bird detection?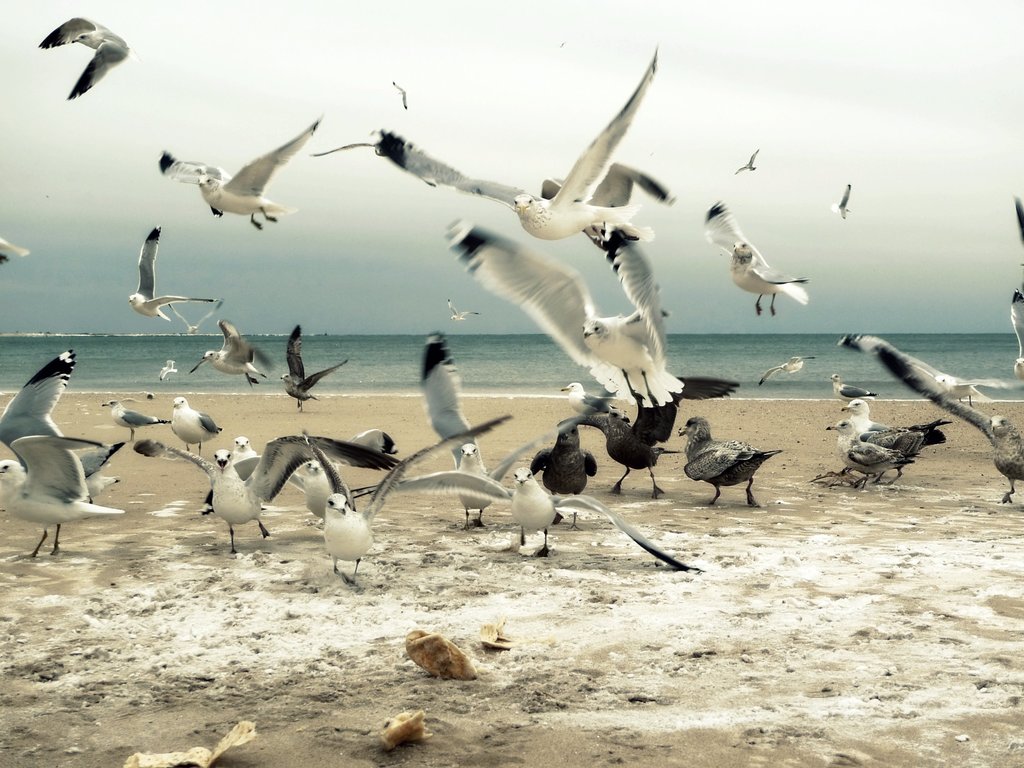
pyautogui.locateOnScreen(526, 416, 600, 500)
